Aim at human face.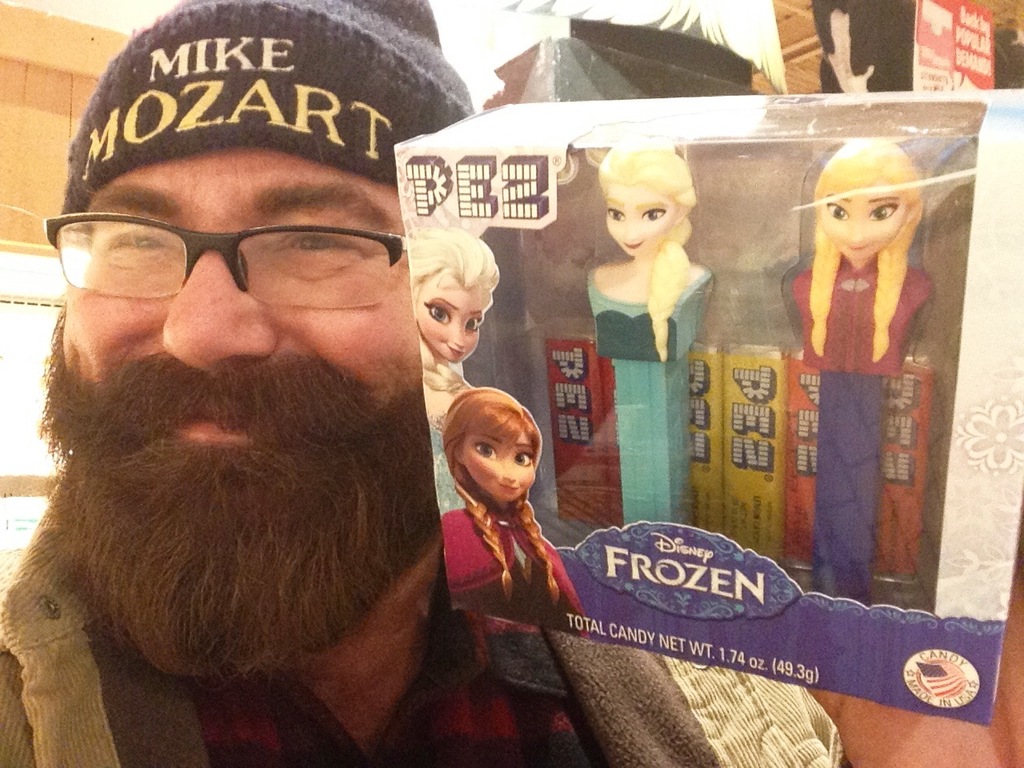
Aimed at bbox(601, 180, 673, 262).
